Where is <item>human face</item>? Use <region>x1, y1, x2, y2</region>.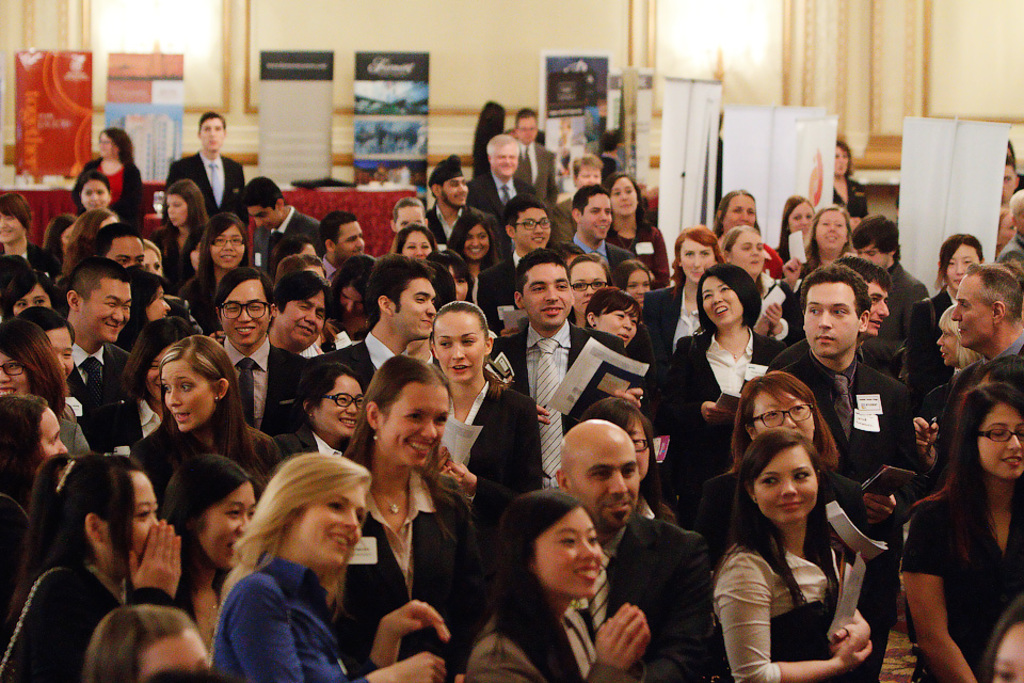
<region>222, 275, 270, 347</region>.
